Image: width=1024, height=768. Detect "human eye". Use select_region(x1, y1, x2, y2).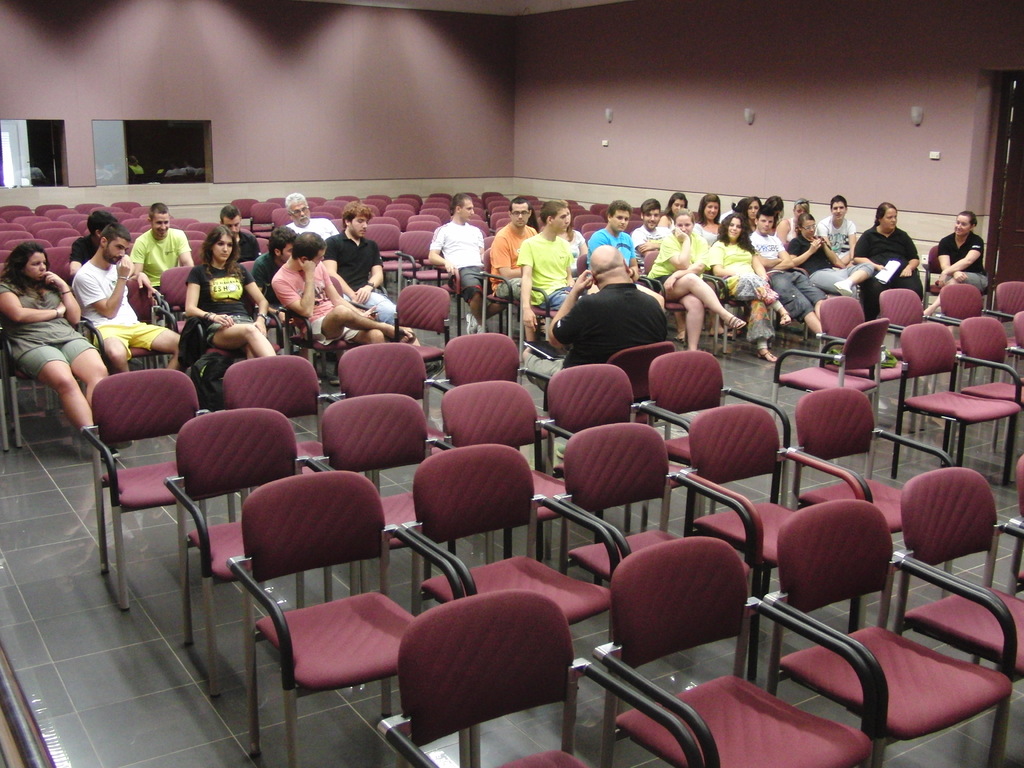
select_region(672, 202, 677, 206).
